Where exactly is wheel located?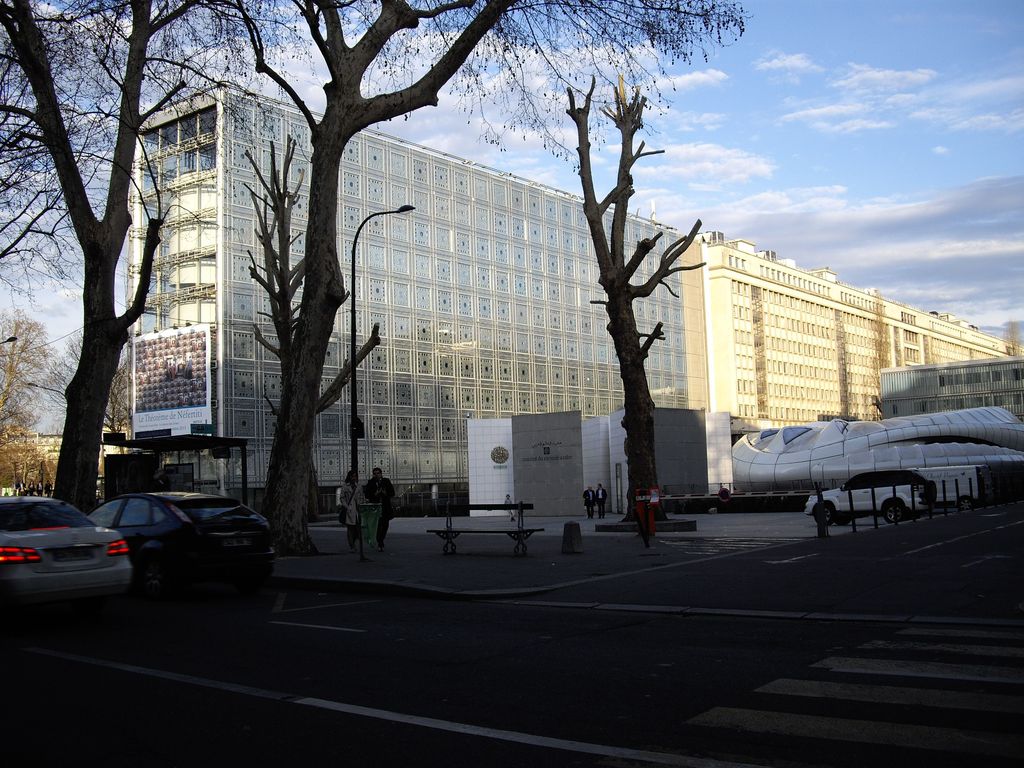
Its bounding box is {"left": 881, "top": 502, "right": 902, "bottom": 523}.
